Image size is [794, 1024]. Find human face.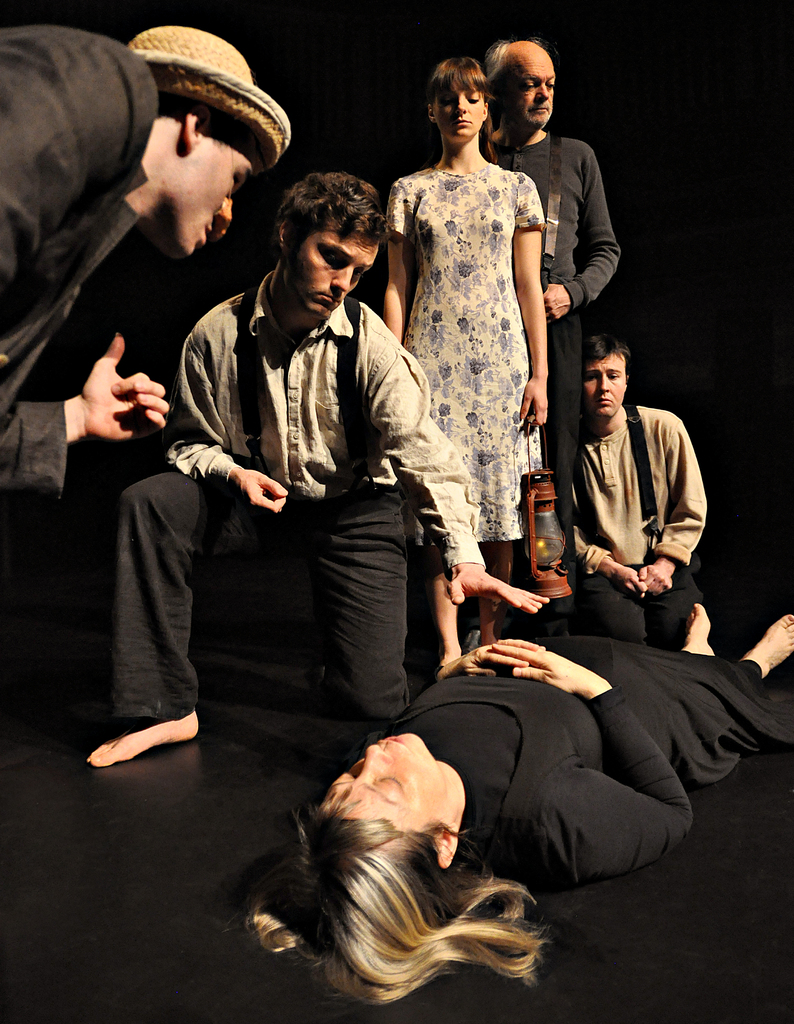
(left=501, top=56, right=557, bottom=131).
